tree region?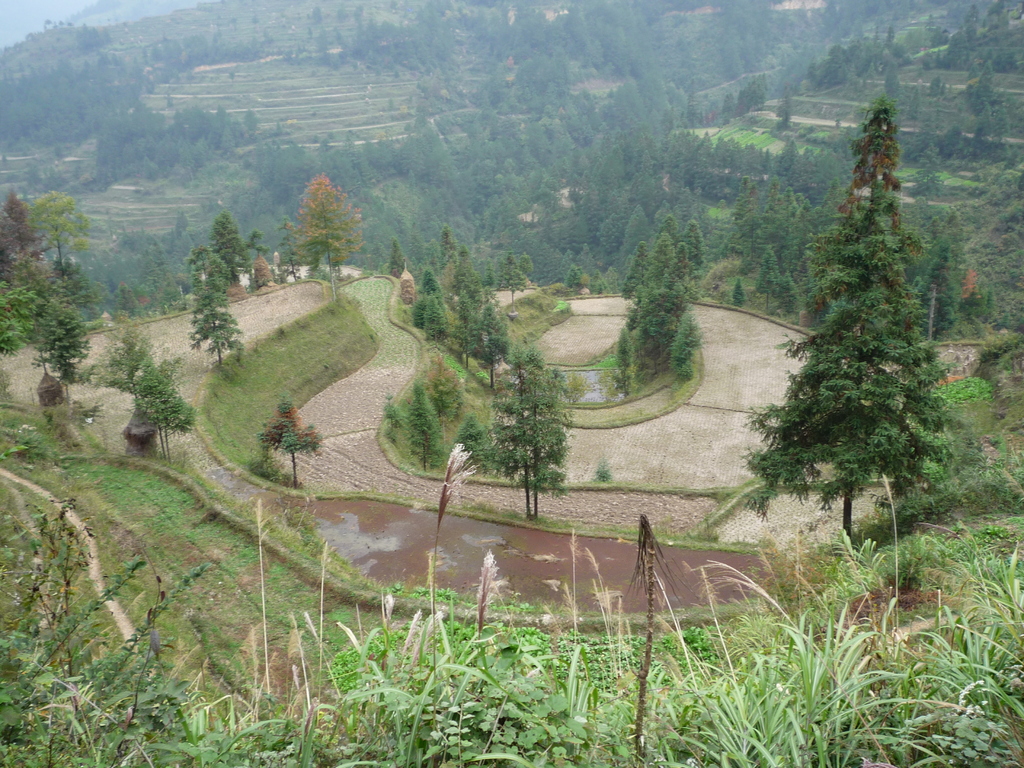
753, 90, 964, 567
